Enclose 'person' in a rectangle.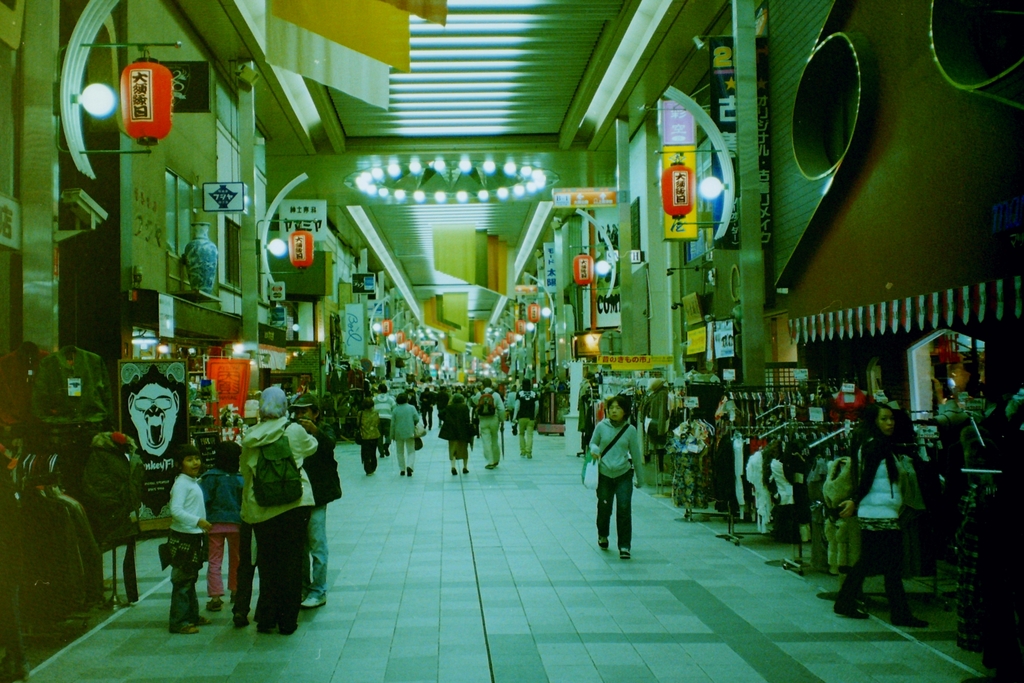
BBox(189, 444, 258, 636).
